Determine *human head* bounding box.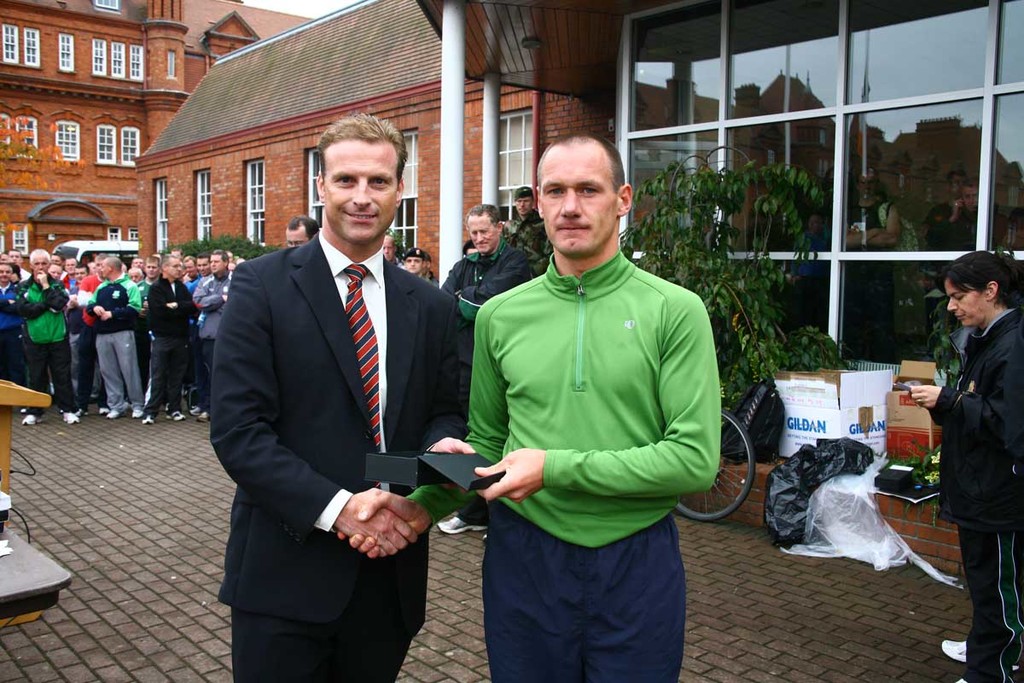
Determined: (422,251,429,272).
